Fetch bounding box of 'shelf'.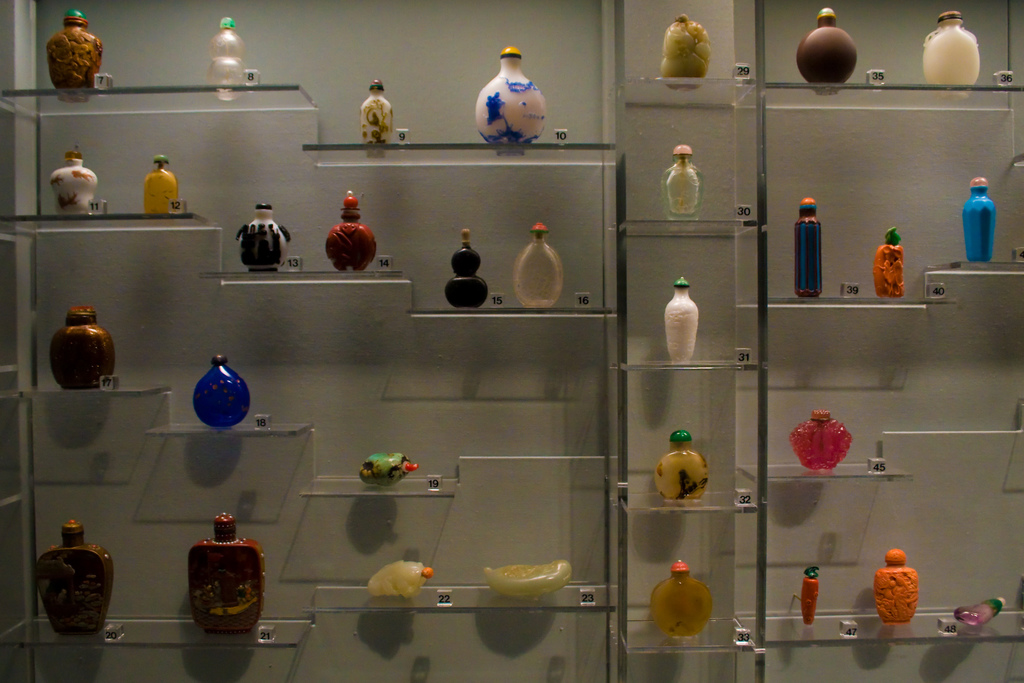
Bbox: [x1=747, y1=548, x2=1023, y2=653].
